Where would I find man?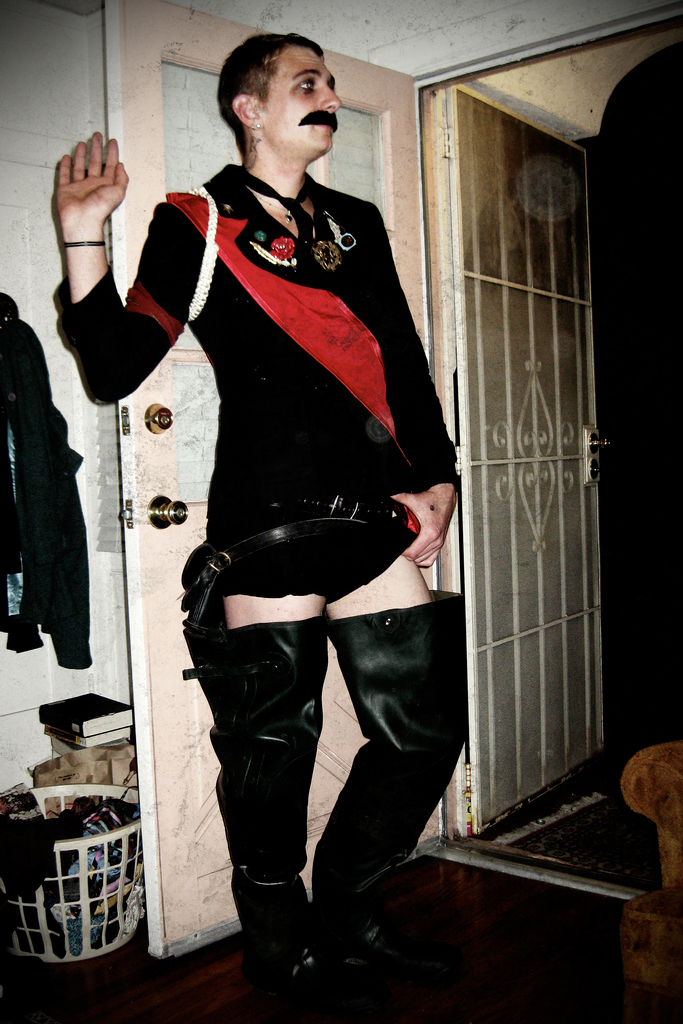
At bbox(48, 35, 477, 990).
